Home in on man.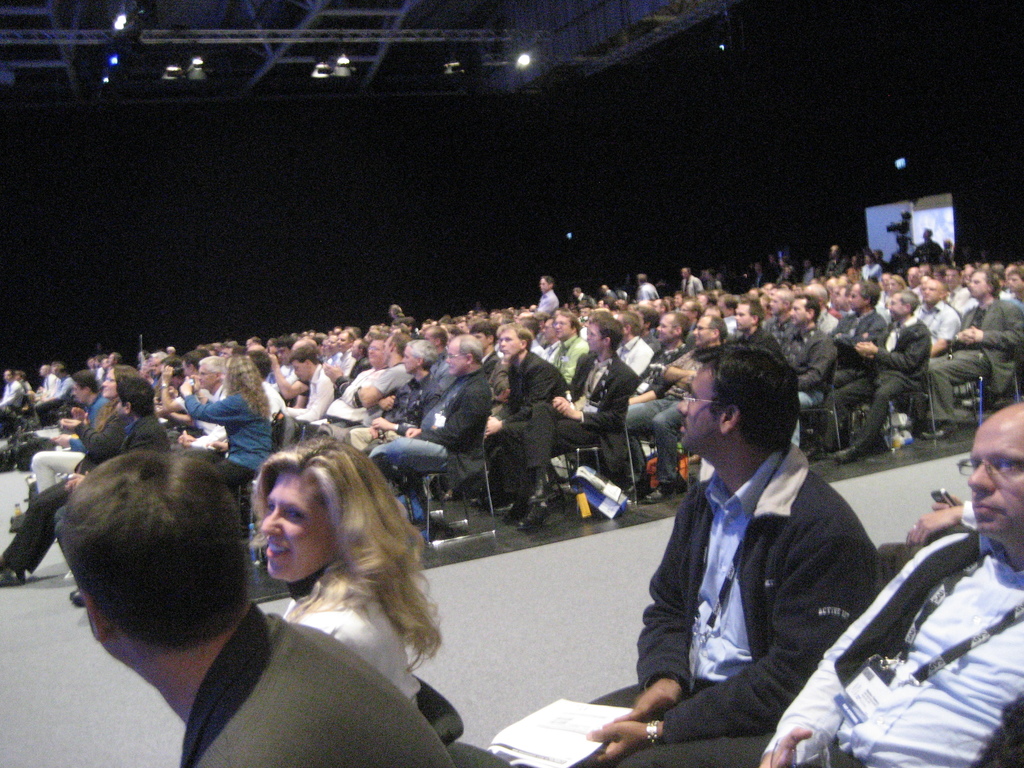
Homed in at <box>93,354,105,378</box>.
